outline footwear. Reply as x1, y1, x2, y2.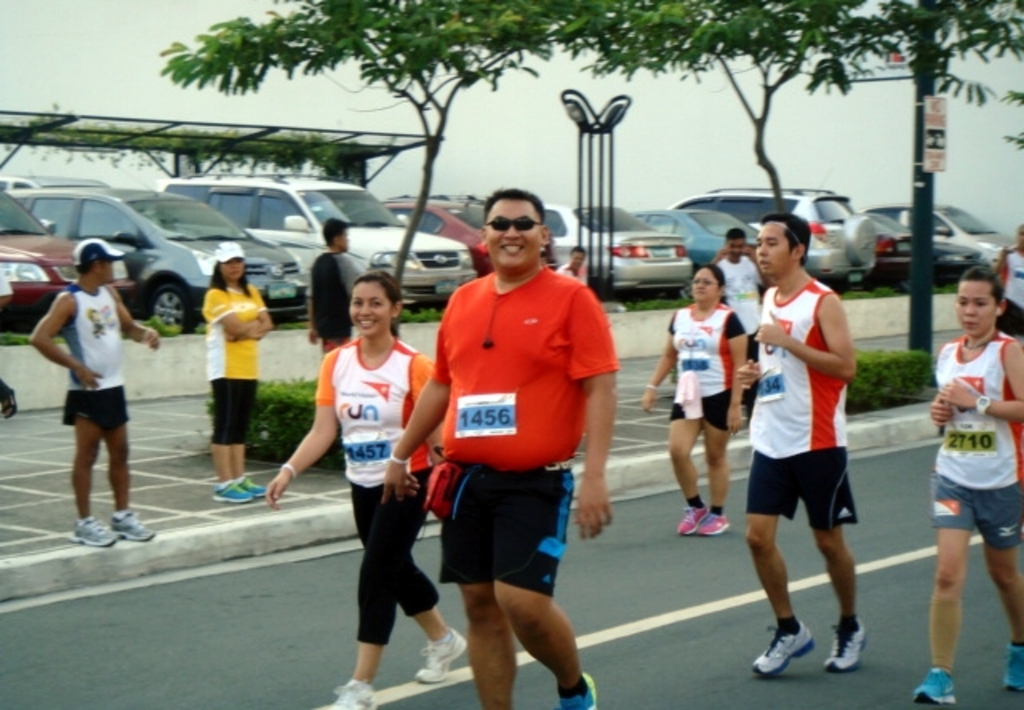
675, 499, 710, 537.
